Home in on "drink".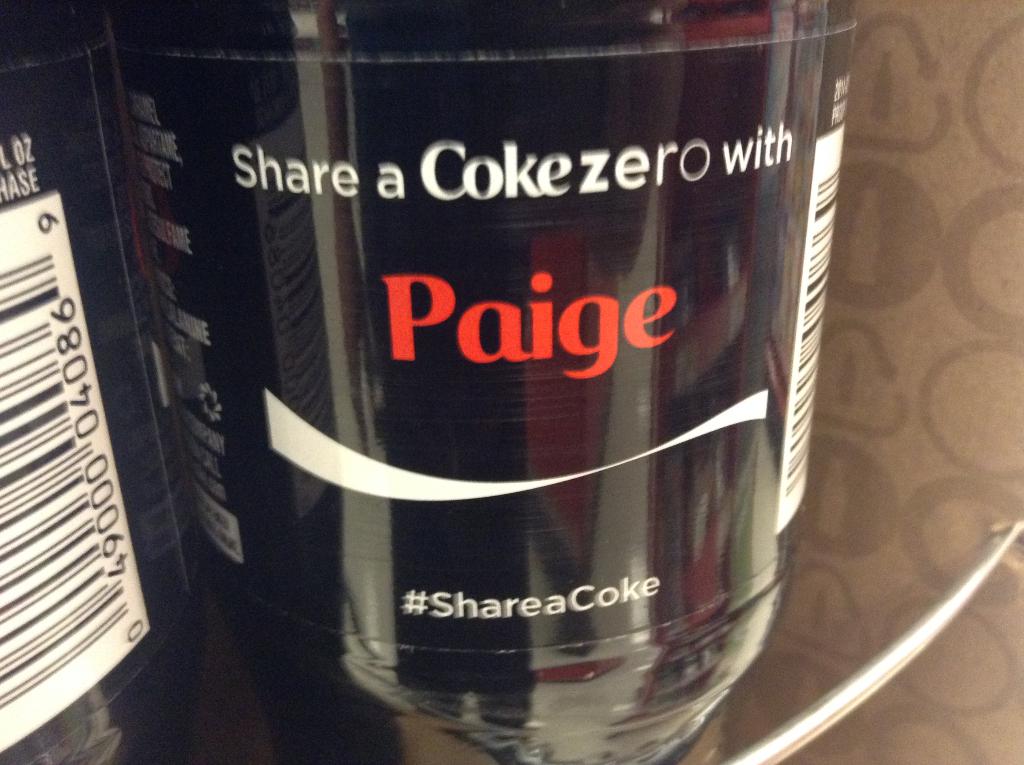
Homed in at [left=106, top=0, right=856, bottom=764].
